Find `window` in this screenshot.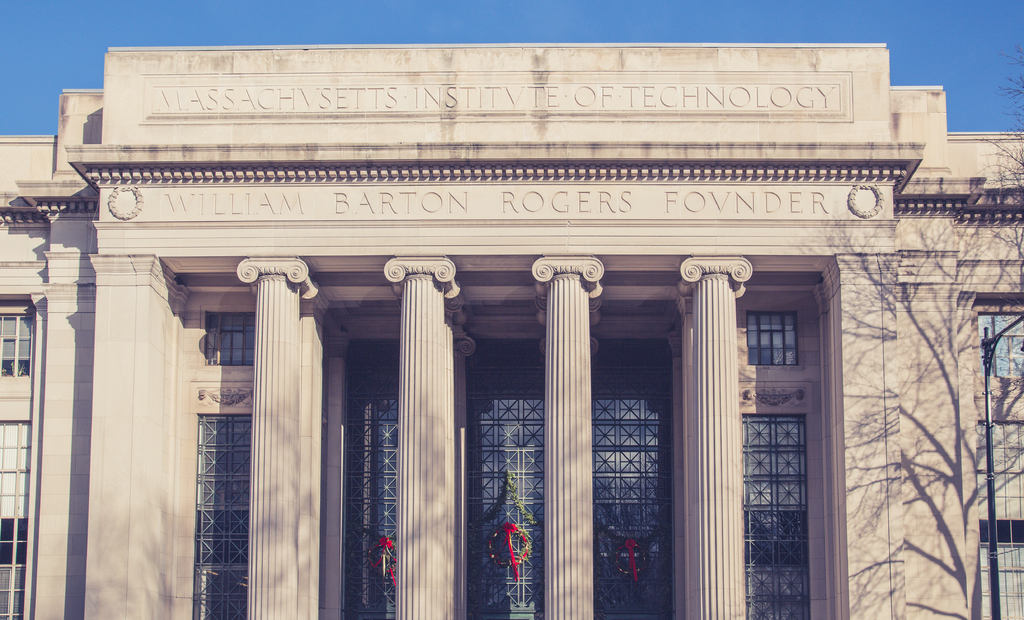
The bounding box for `window` is x1=209, y1=307, x2=257, y2=364.
